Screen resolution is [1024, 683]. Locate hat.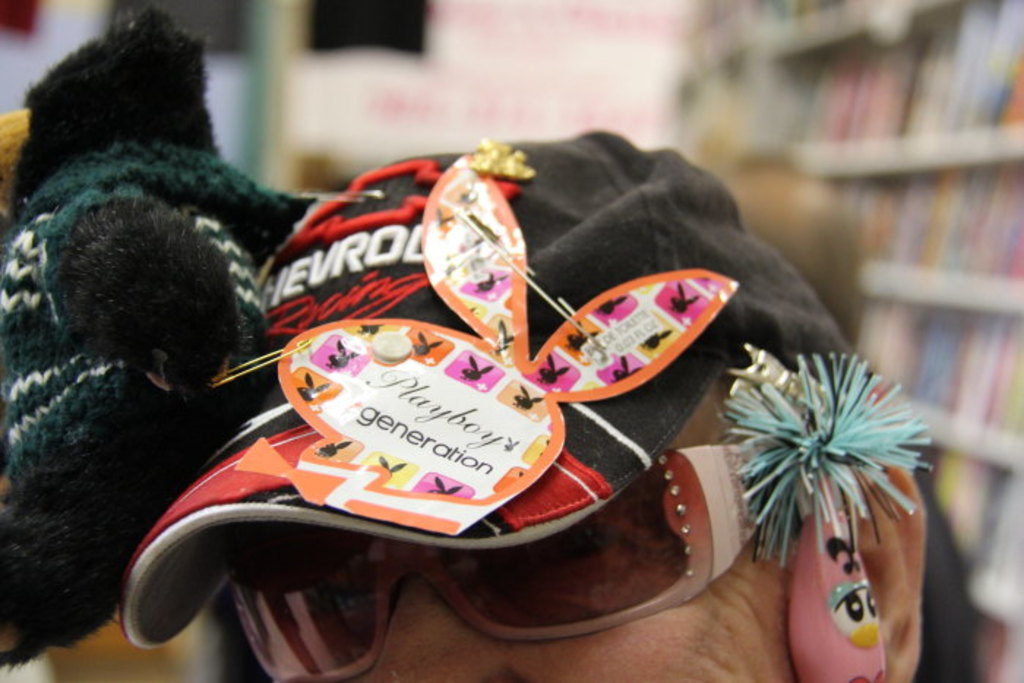
117 126 865 646.
